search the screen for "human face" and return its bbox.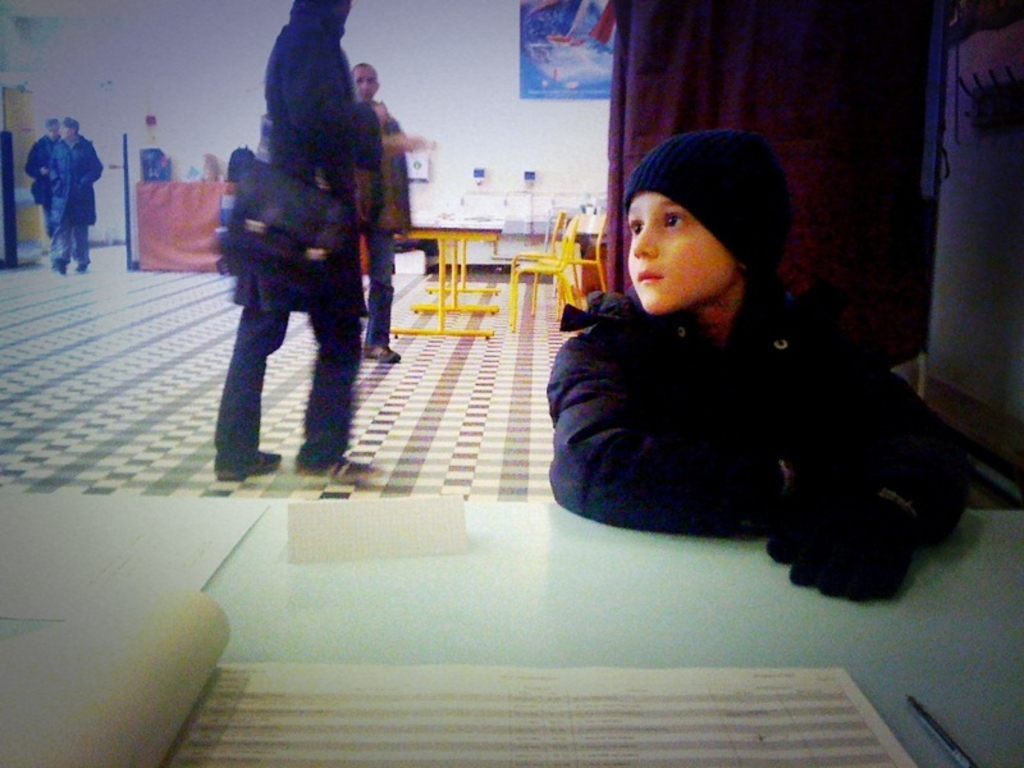
Found: (352,65,381,102).
